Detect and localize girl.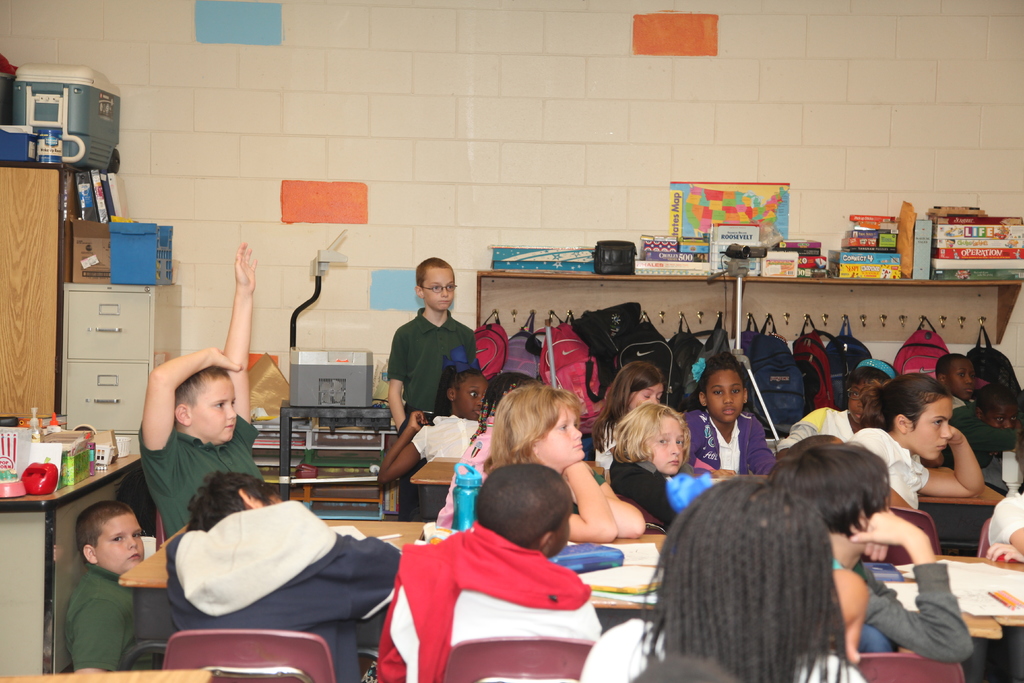
Localized at BBox(685, 351, 780, 479).
